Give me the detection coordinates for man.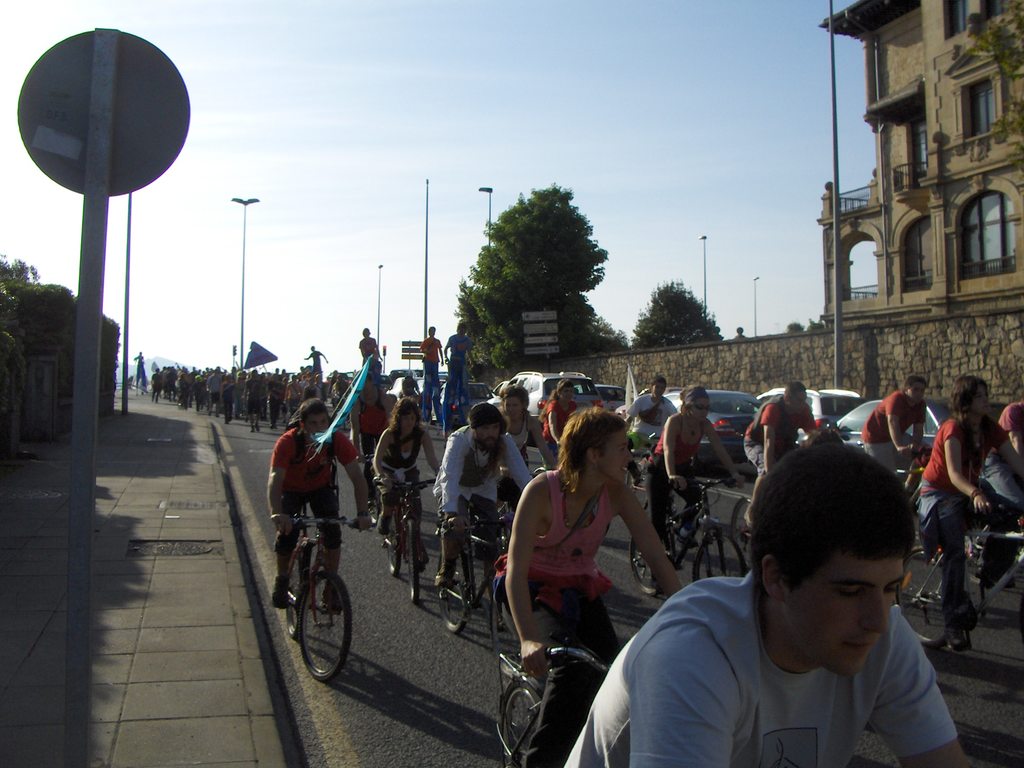
BBox(858, 380, 927, 479).
